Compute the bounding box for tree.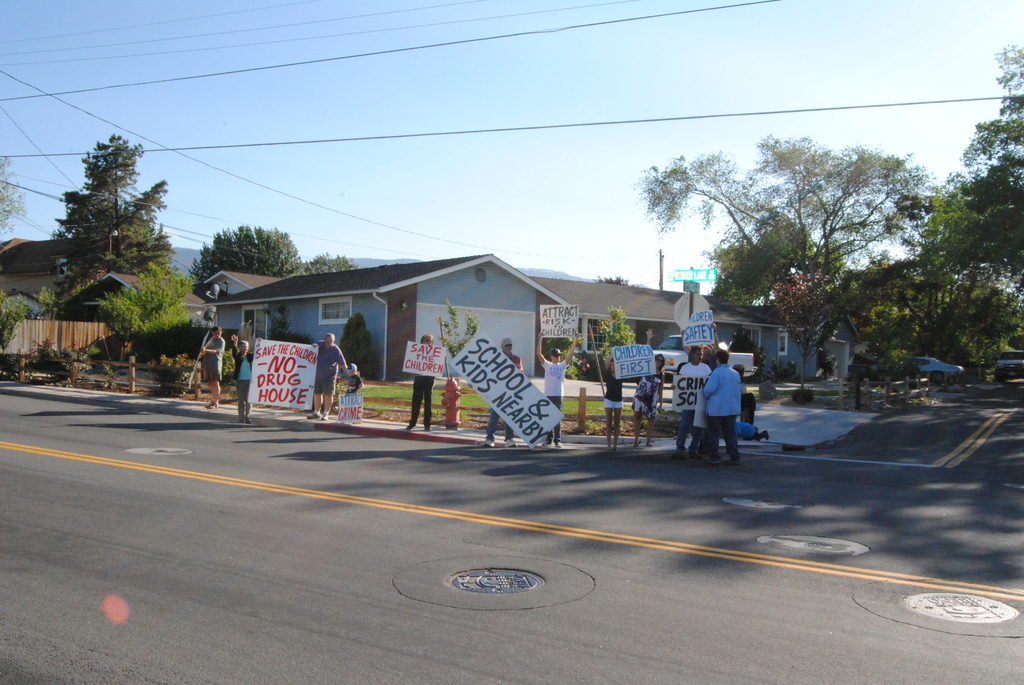
42, 118, 185, 384.
